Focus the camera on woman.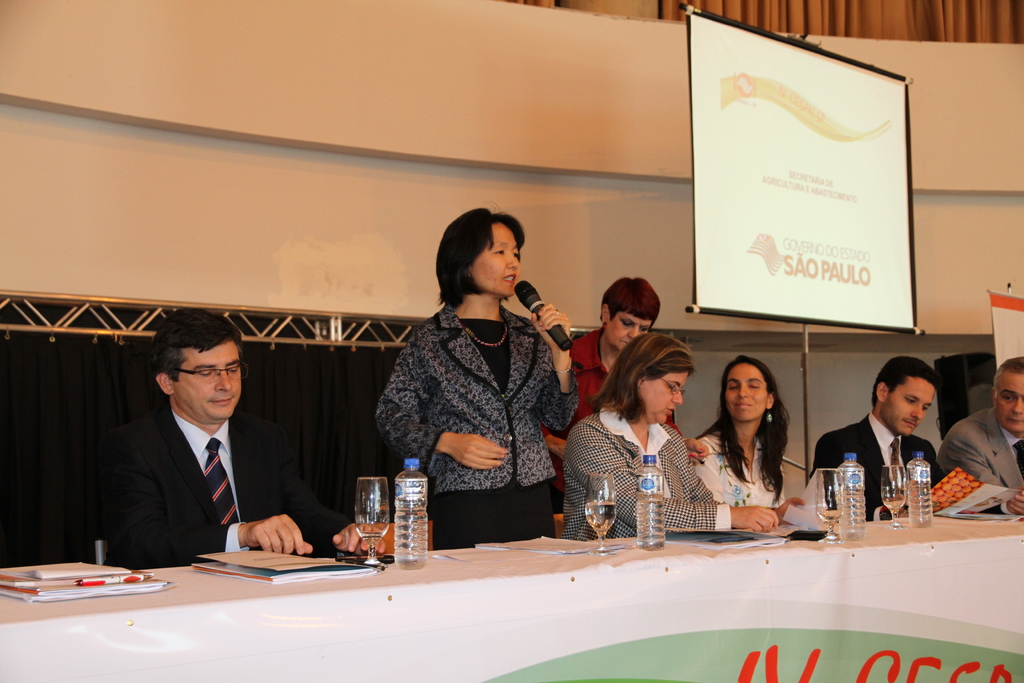
Focus region: select_region(368, 203, 577, 561).
